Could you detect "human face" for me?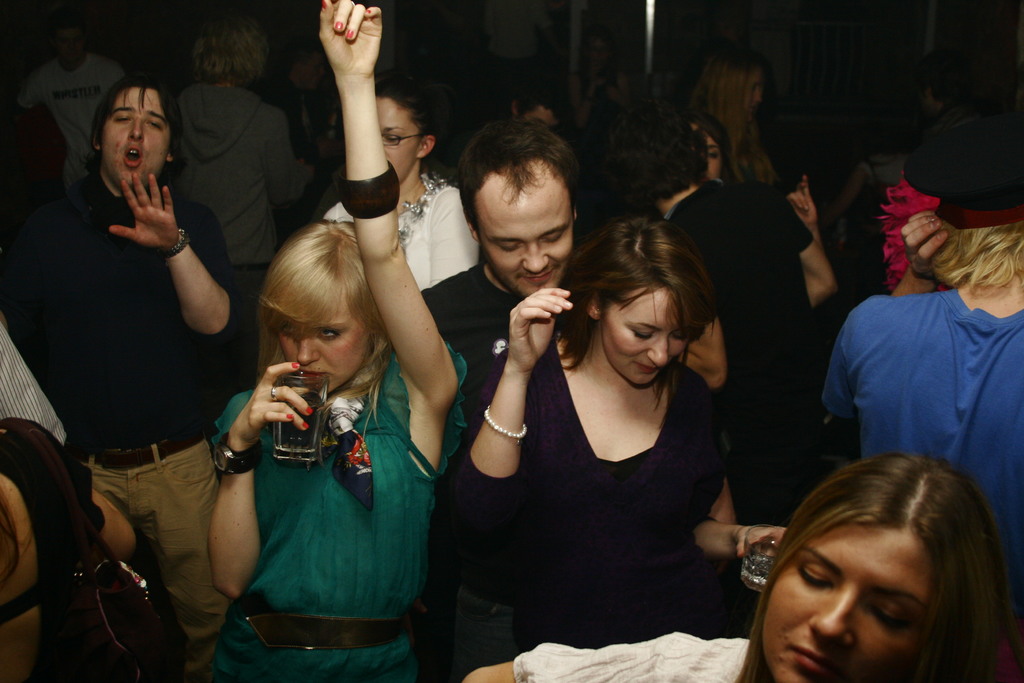
Detection result: <region>598, 286, 691, 386</region>.
